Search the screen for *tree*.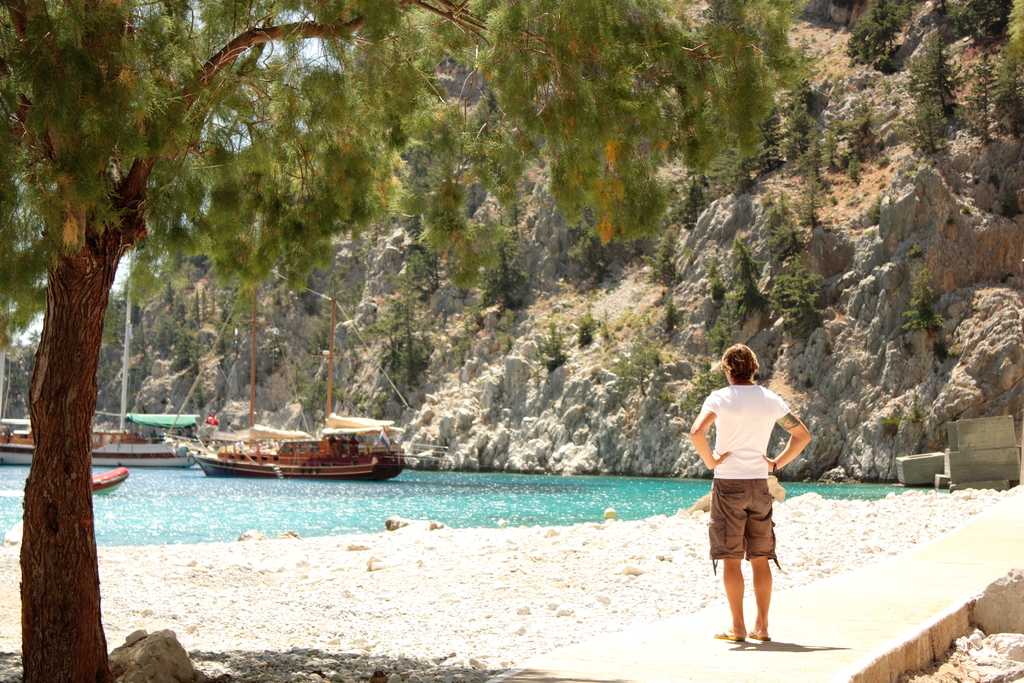
Found at pyautogui.locateOnScreen(501, 331, 516, 356).
